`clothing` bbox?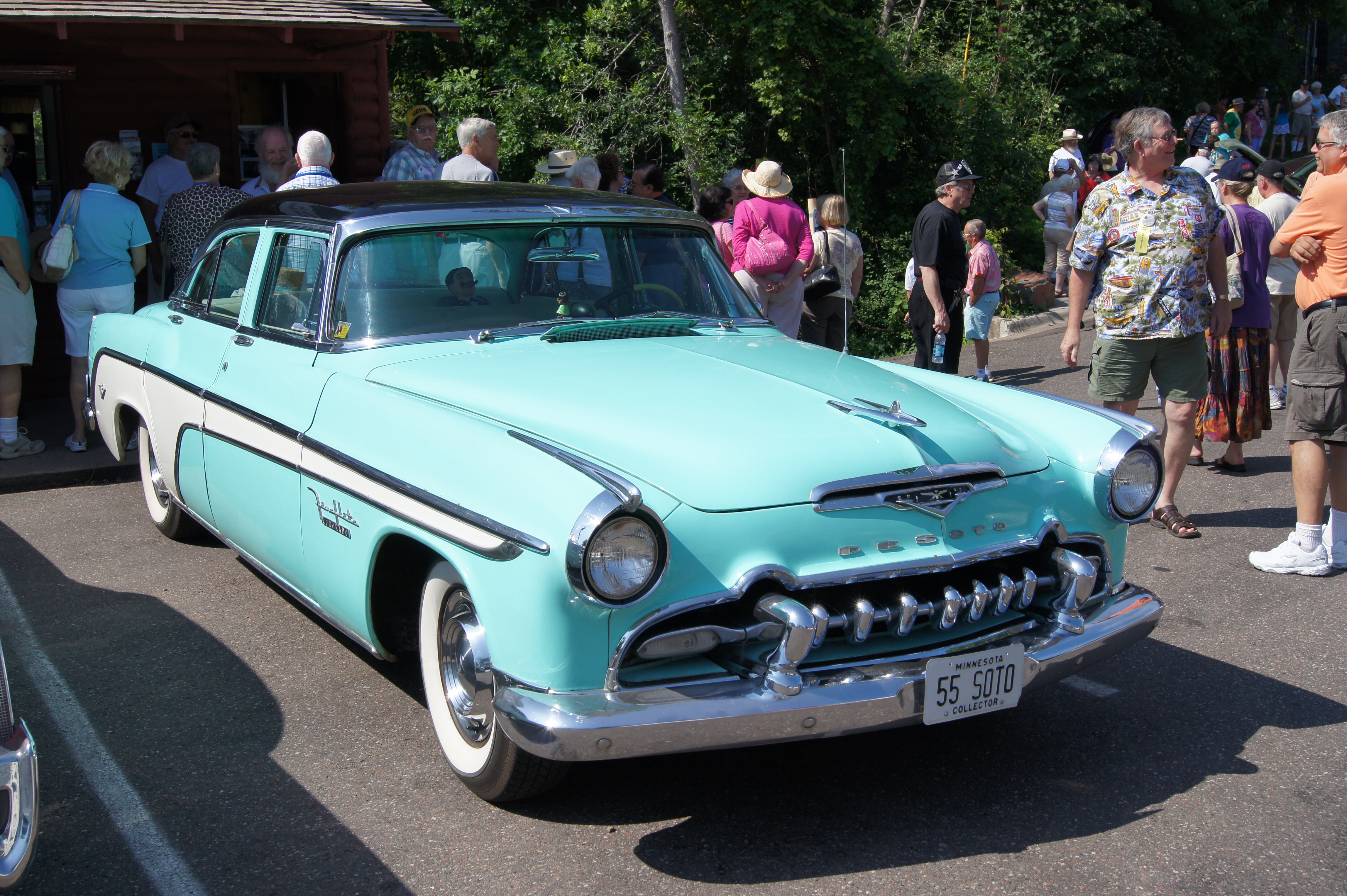
region(182, 51, 185, 58)
